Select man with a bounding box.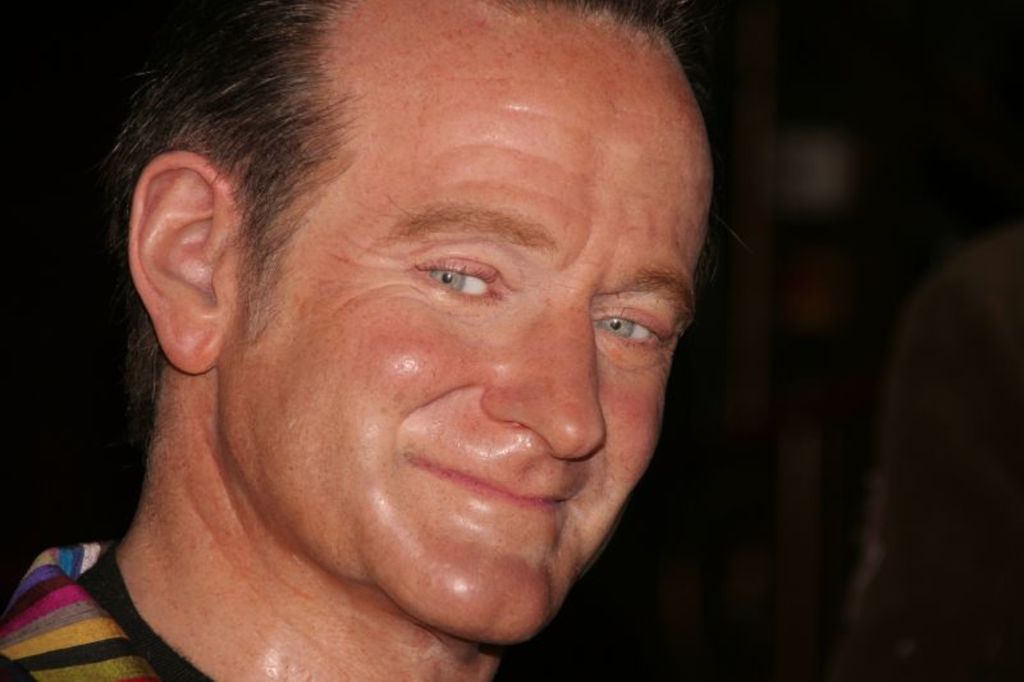
locate(33, 18, 796, 681).
